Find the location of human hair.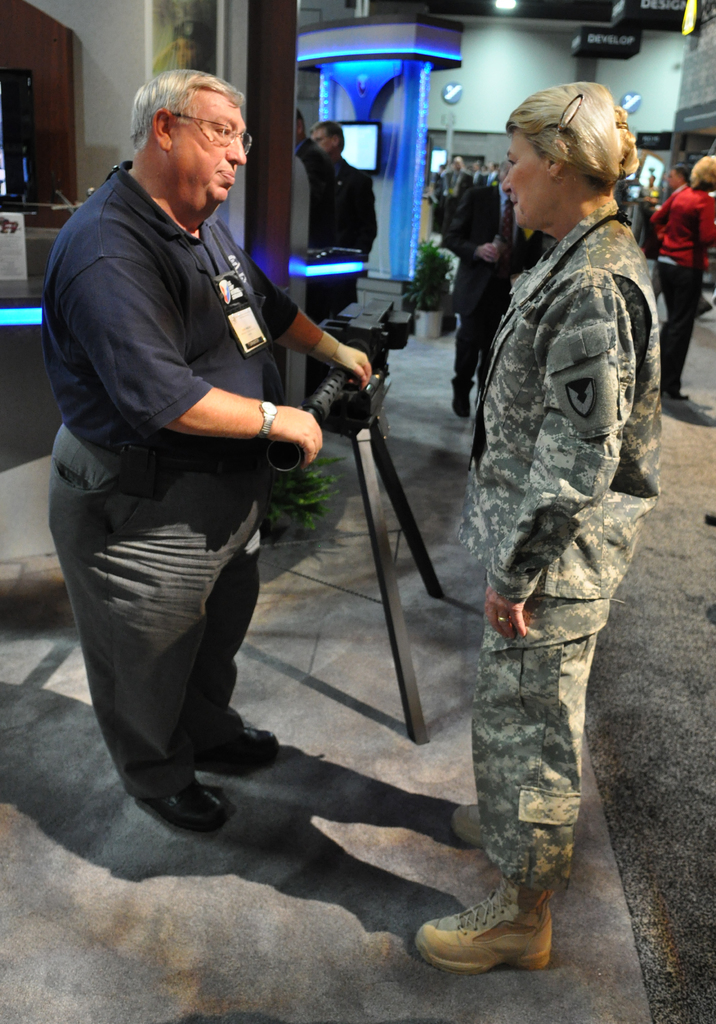
Location: 125,65,246,159.
